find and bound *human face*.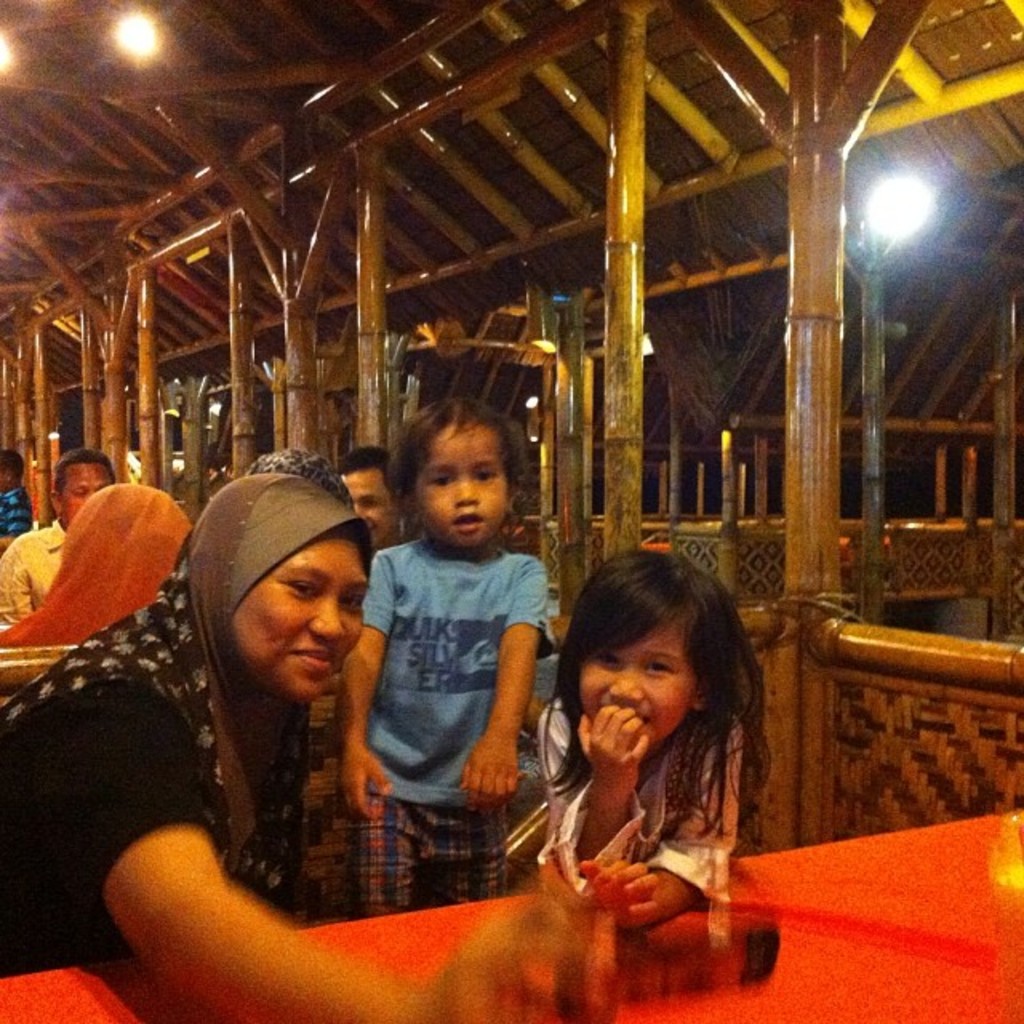
Bound: bbox=(232, 531, 408, 707).
